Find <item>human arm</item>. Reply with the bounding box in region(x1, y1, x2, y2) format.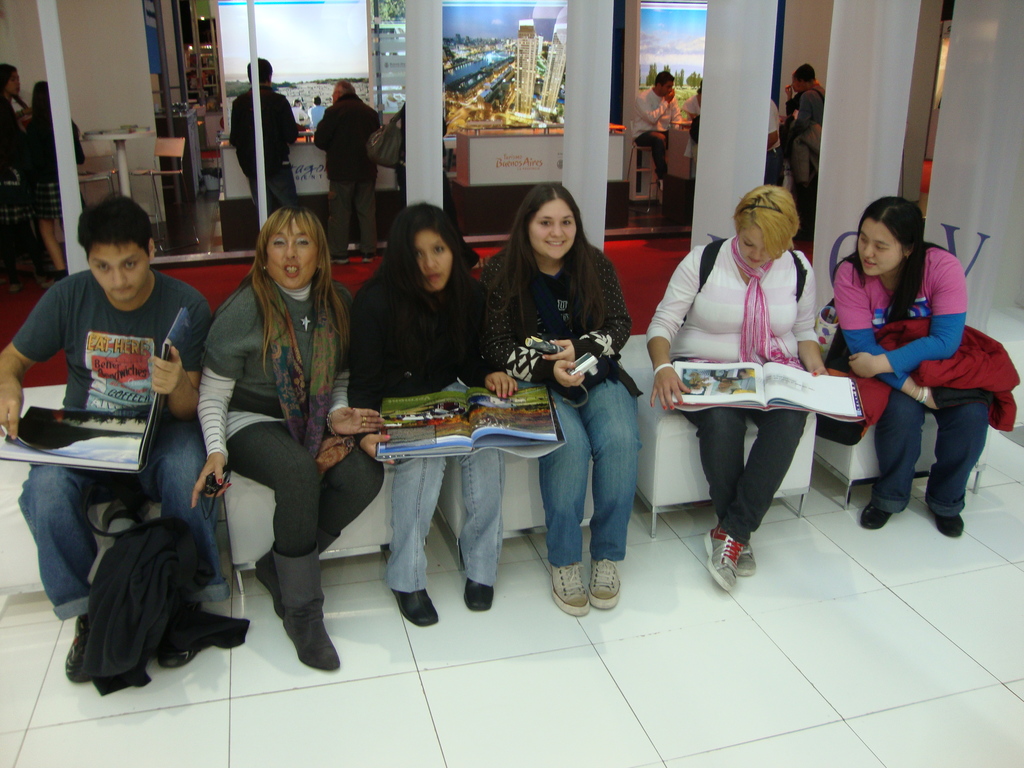
region(4, 99, 32, 120).
